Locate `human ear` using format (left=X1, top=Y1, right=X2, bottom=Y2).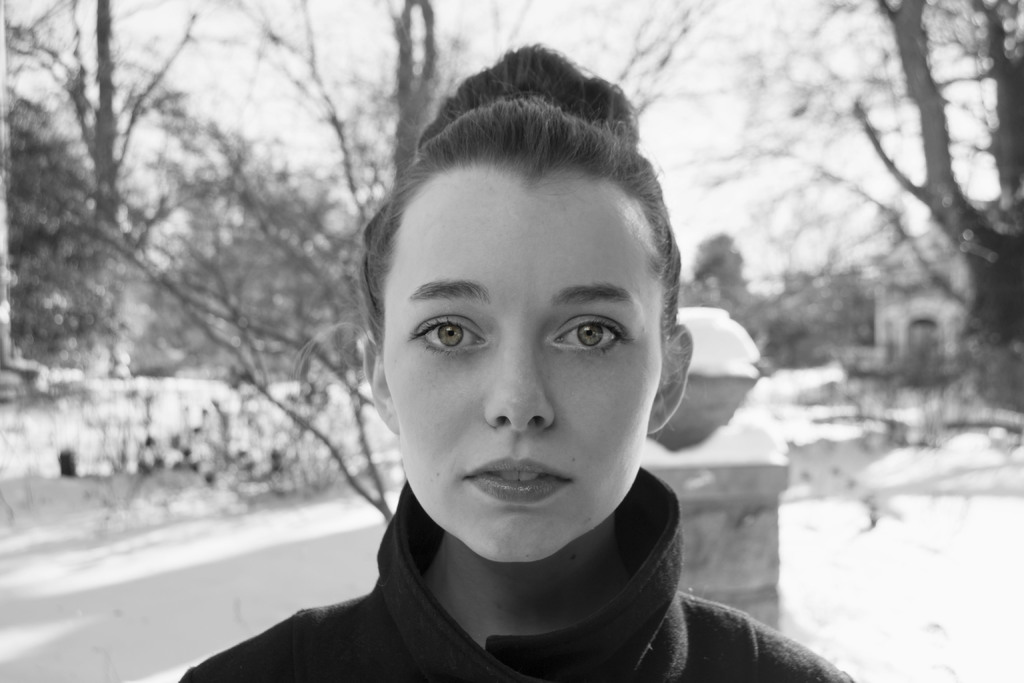
(left=364, top=333, right=399, bottom=434).
